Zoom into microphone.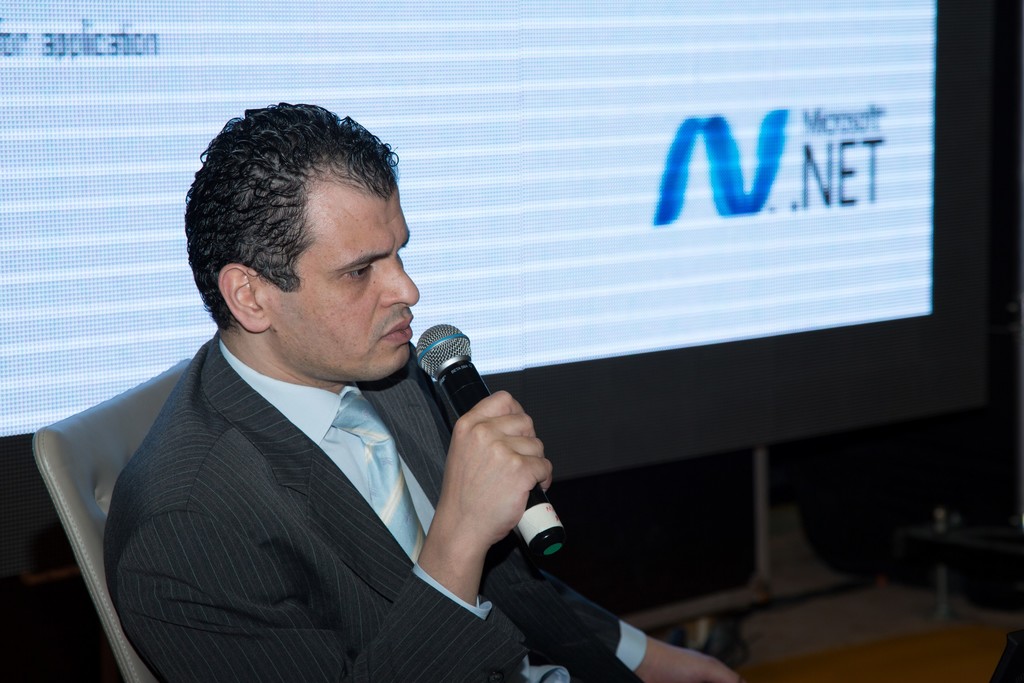
Zoom target: box(414, 324, 570, 561).
